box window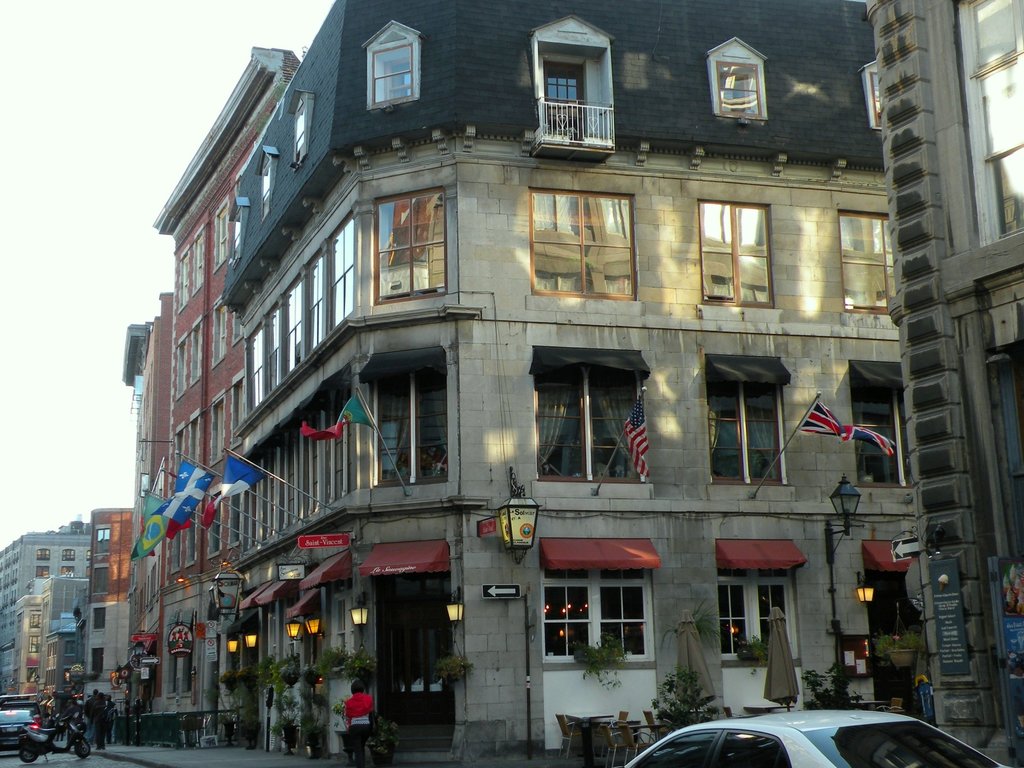
x1=847 y1=355 x2=908 y2=497
